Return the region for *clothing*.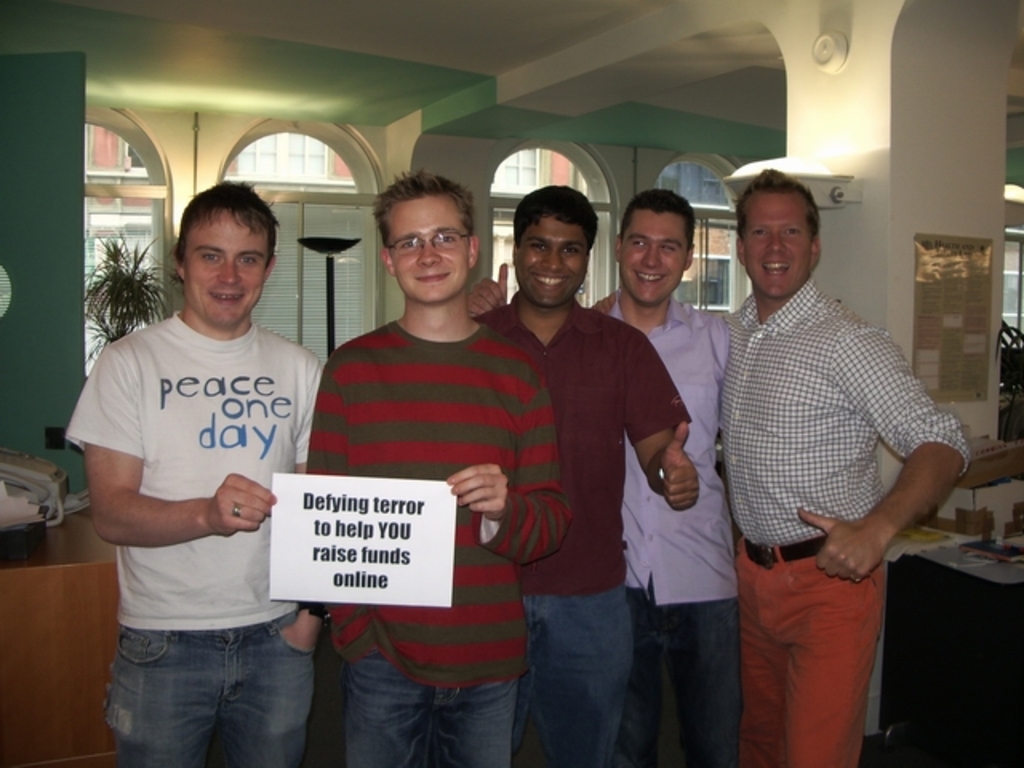
box(709, 275, 970, 766).
